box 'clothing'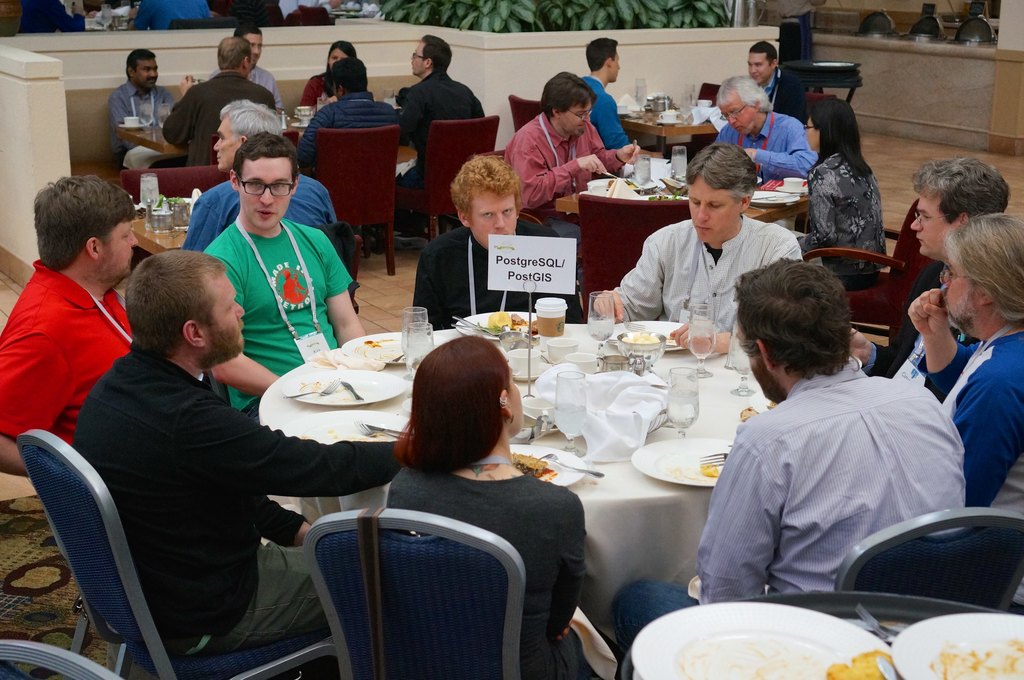
13 232 131 477
